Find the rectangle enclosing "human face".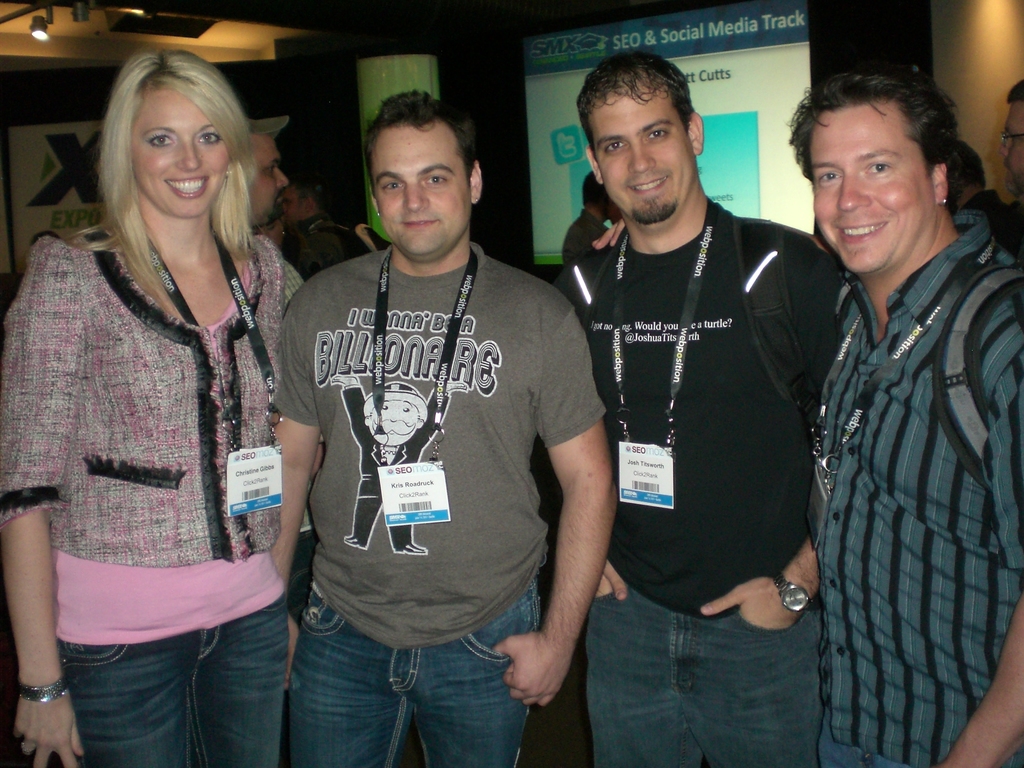
[813,109,935,273].
